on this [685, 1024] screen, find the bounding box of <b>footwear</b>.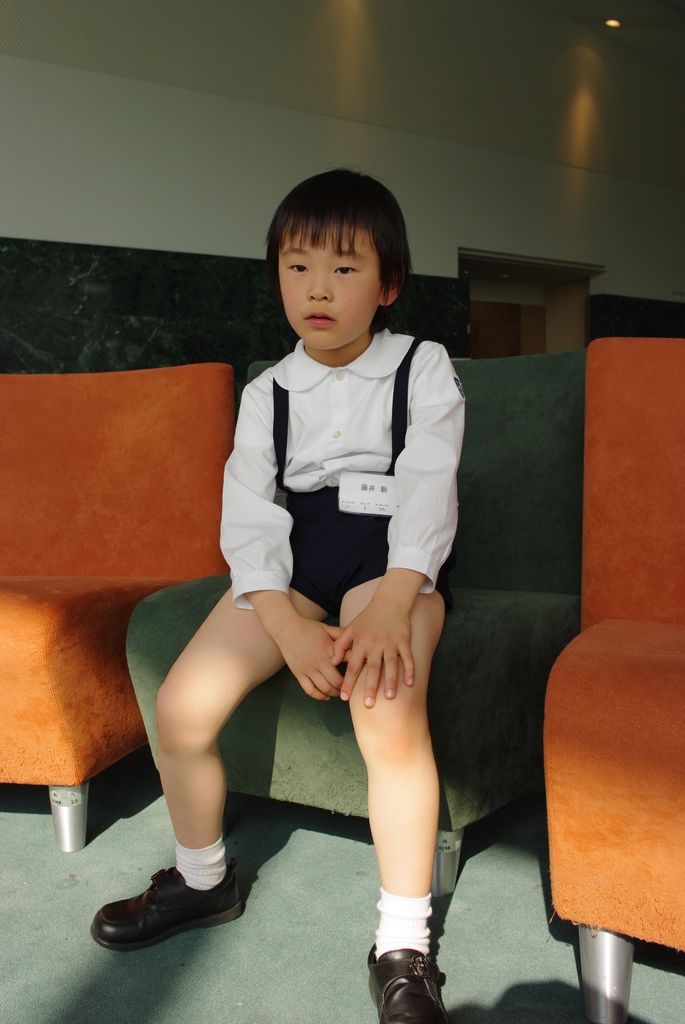
Bounding box: {"left": 375, "top": 941, "right": 458, "bottom": 1020}.
